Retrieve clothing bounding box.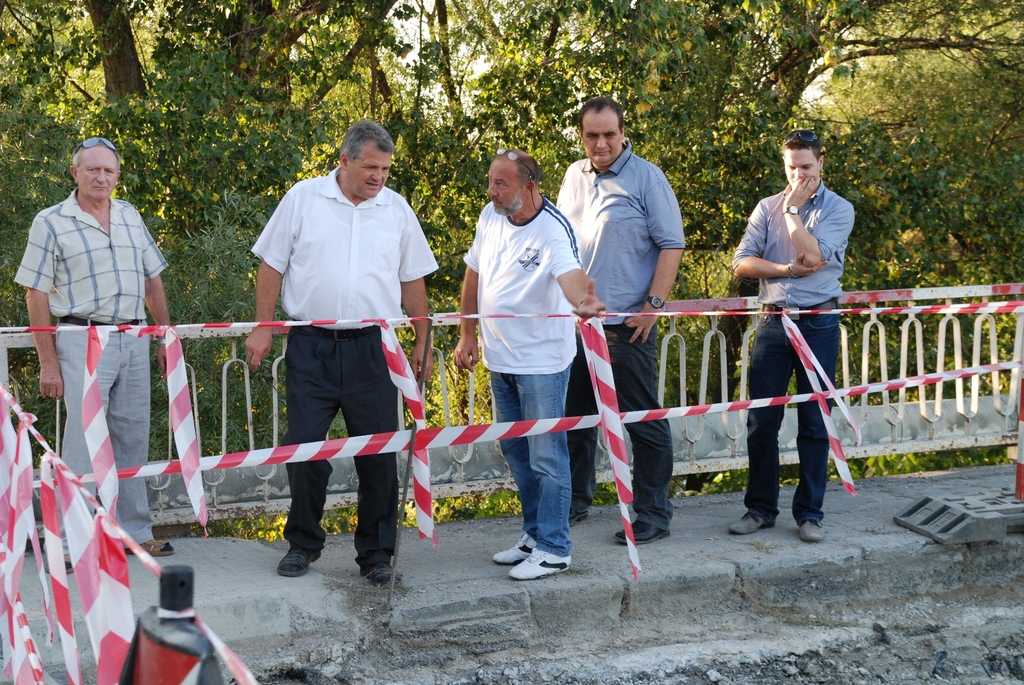
Bounding box: [556,138,687,535].
